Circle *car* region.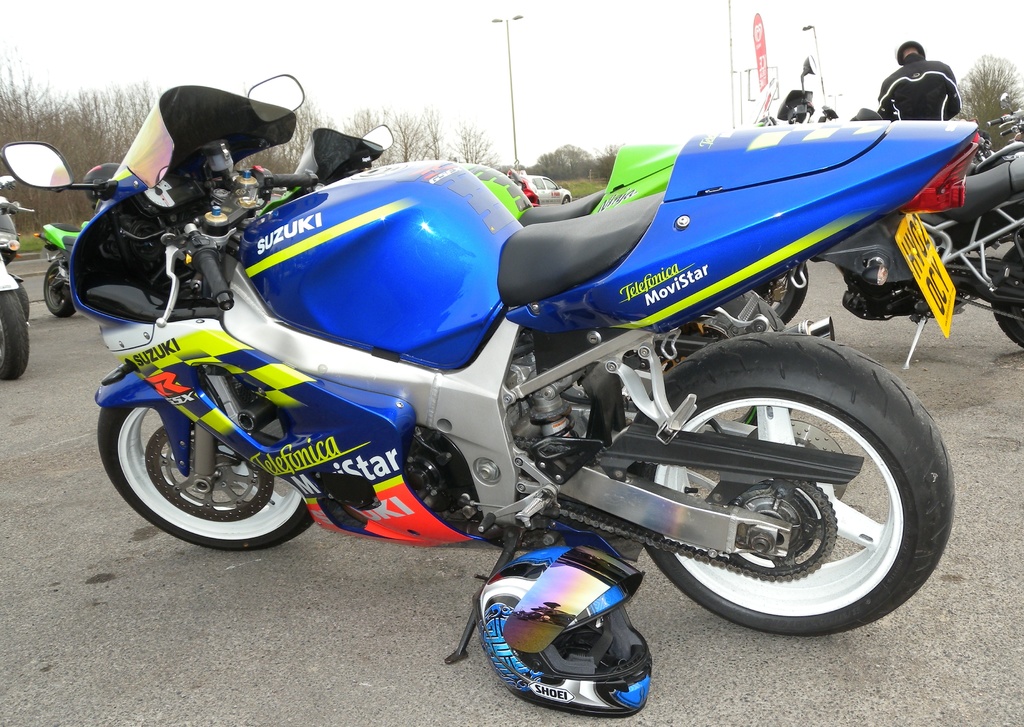
Region: pyautogui.locateOnScreen(518, 177, 571, 204).
